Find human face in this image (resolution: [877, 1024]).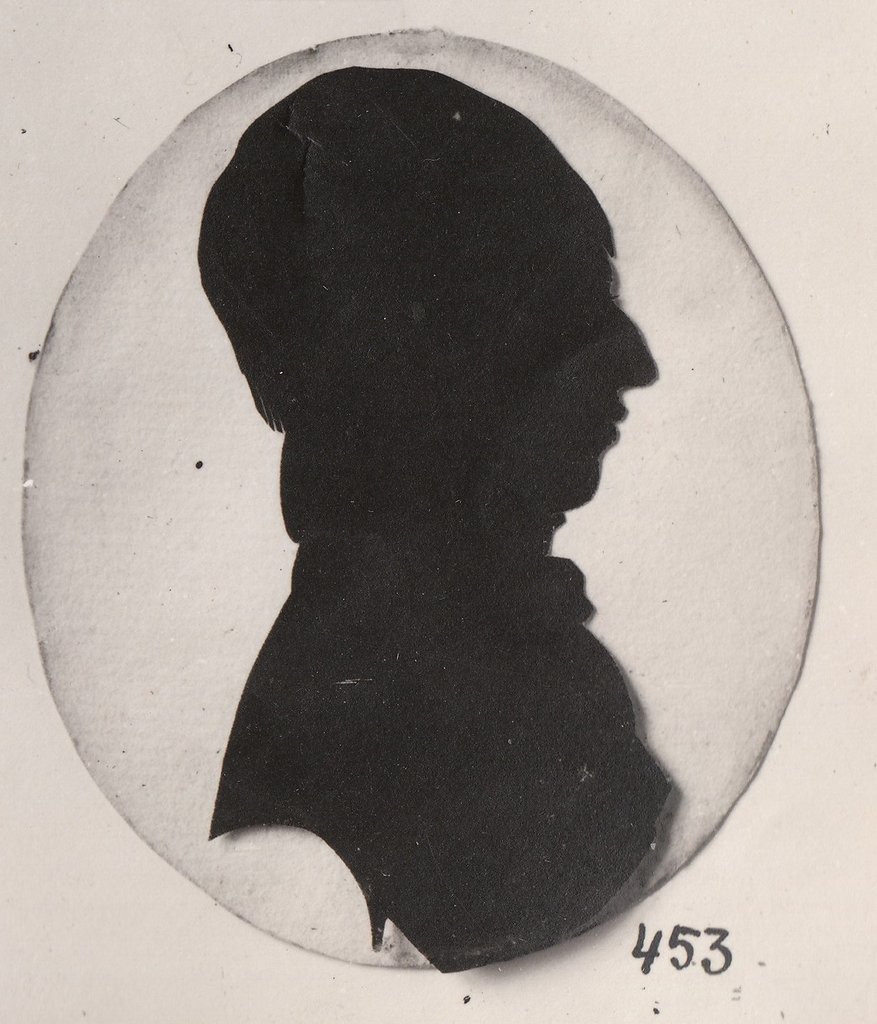
{"x1": 537, "y1": 246, "x2": 663, "y2": 505}.
